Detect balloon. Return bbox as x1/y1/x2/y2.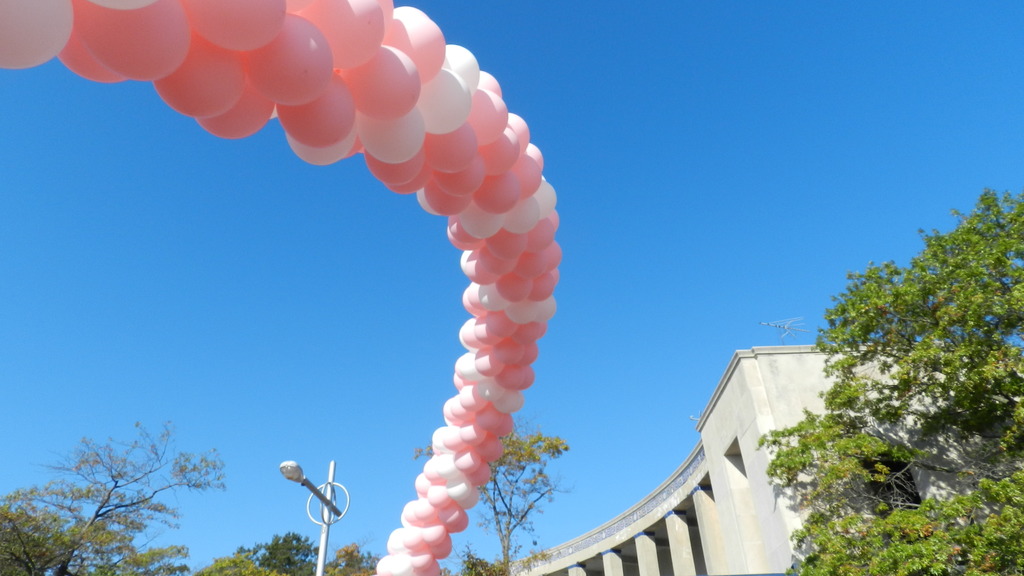
459/85/508/148.
